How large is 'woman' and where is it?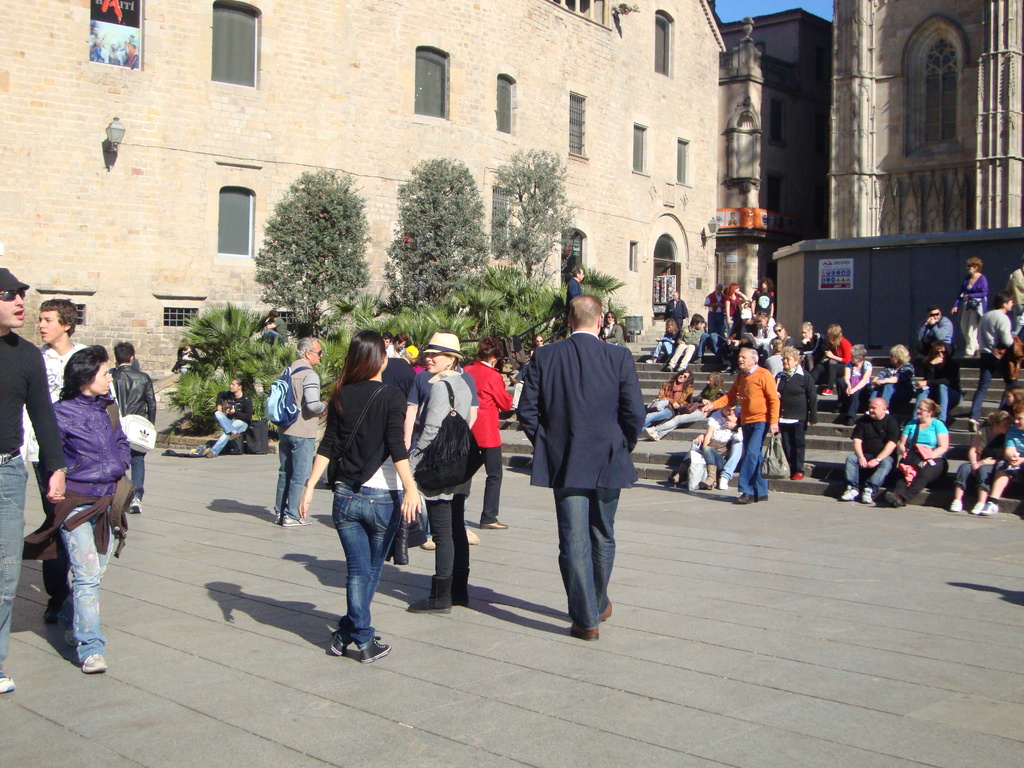
Bounding box: region(836, 342, 870, 429).
